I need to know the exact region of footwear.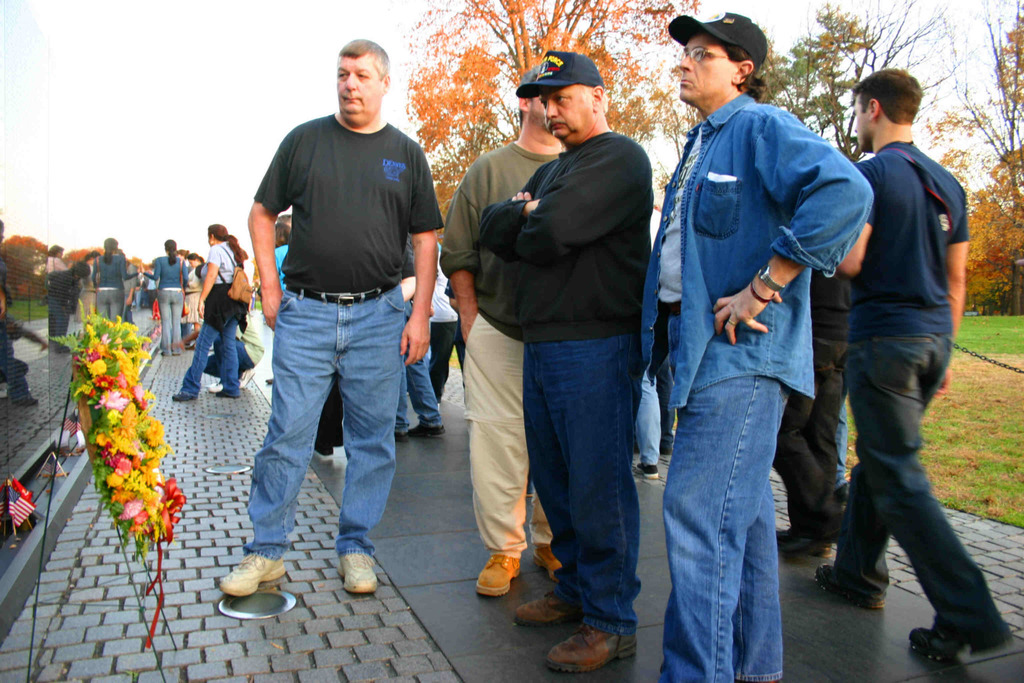
Region: [219, 557, 287, 597].
